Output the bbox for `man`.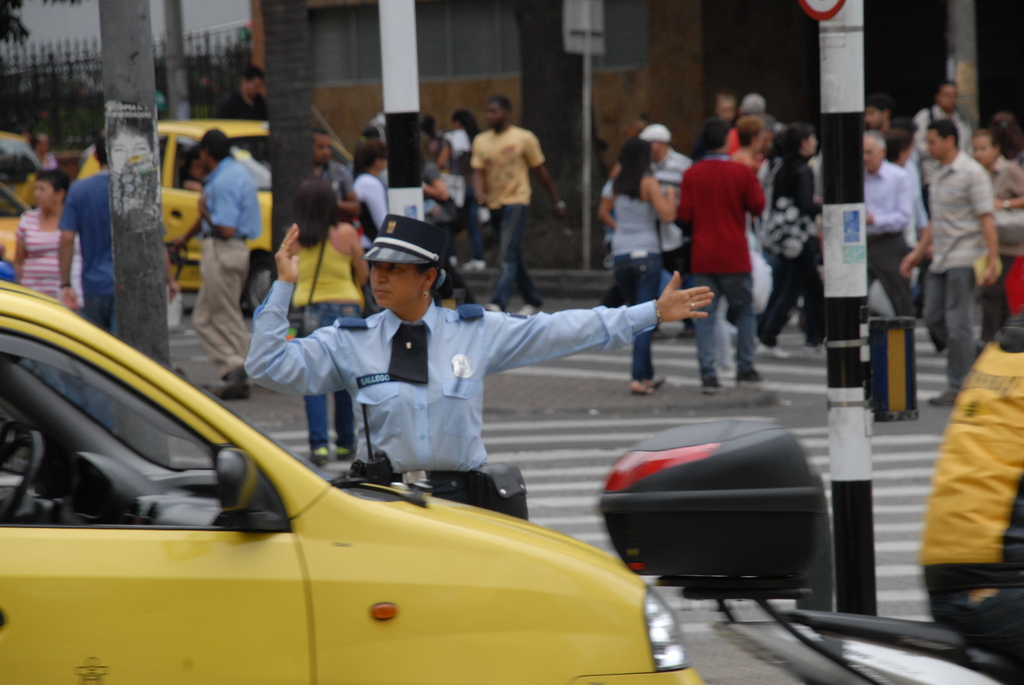
bbox=(470, 93, 568, 316).
